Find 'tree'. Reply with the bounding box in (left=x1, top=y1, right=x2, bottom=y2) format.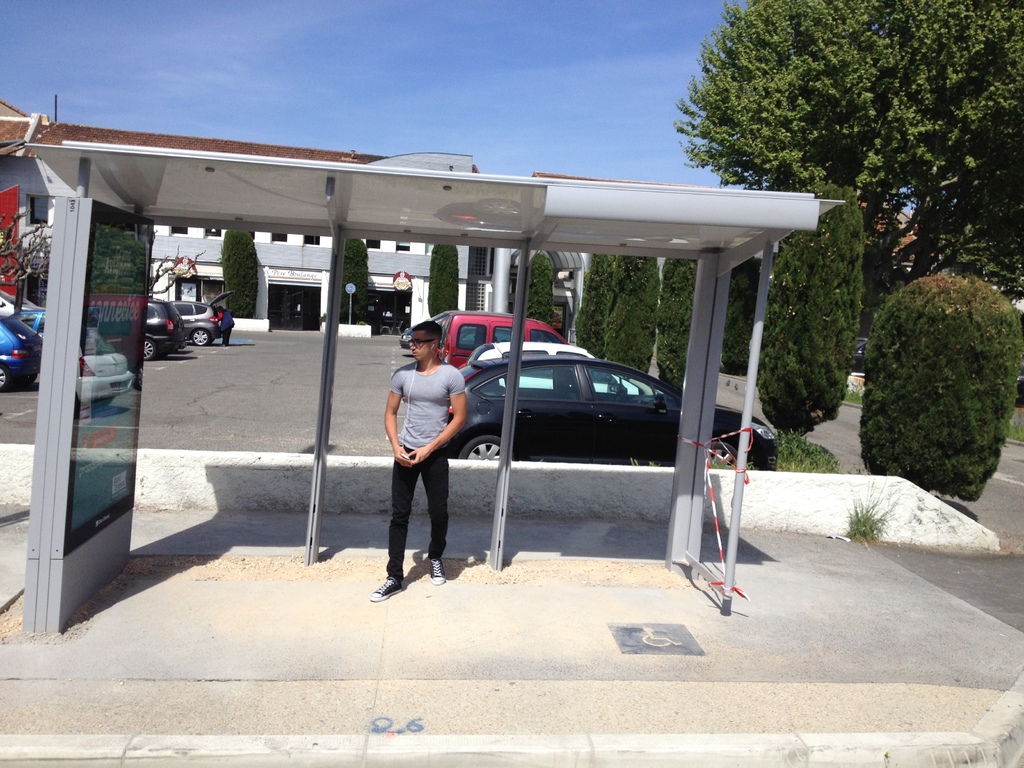
(left=725, top=256, right=759, bottom=373).
